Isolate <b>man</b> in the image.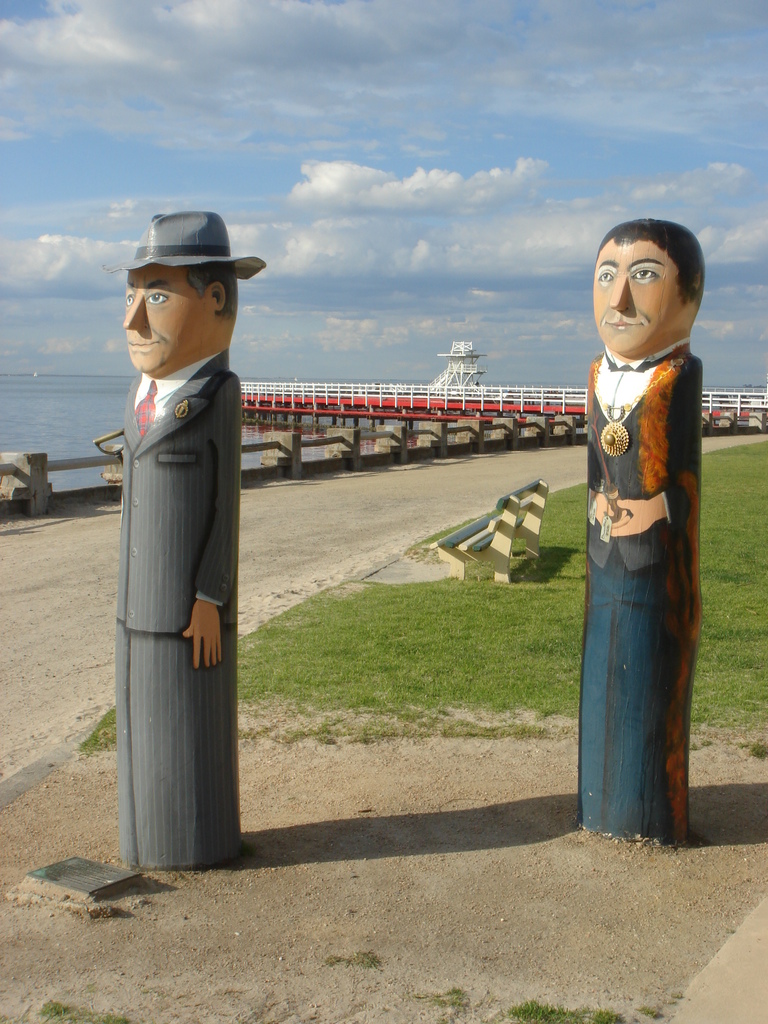
Isolated region: rect(587, 223, 708, 842).
